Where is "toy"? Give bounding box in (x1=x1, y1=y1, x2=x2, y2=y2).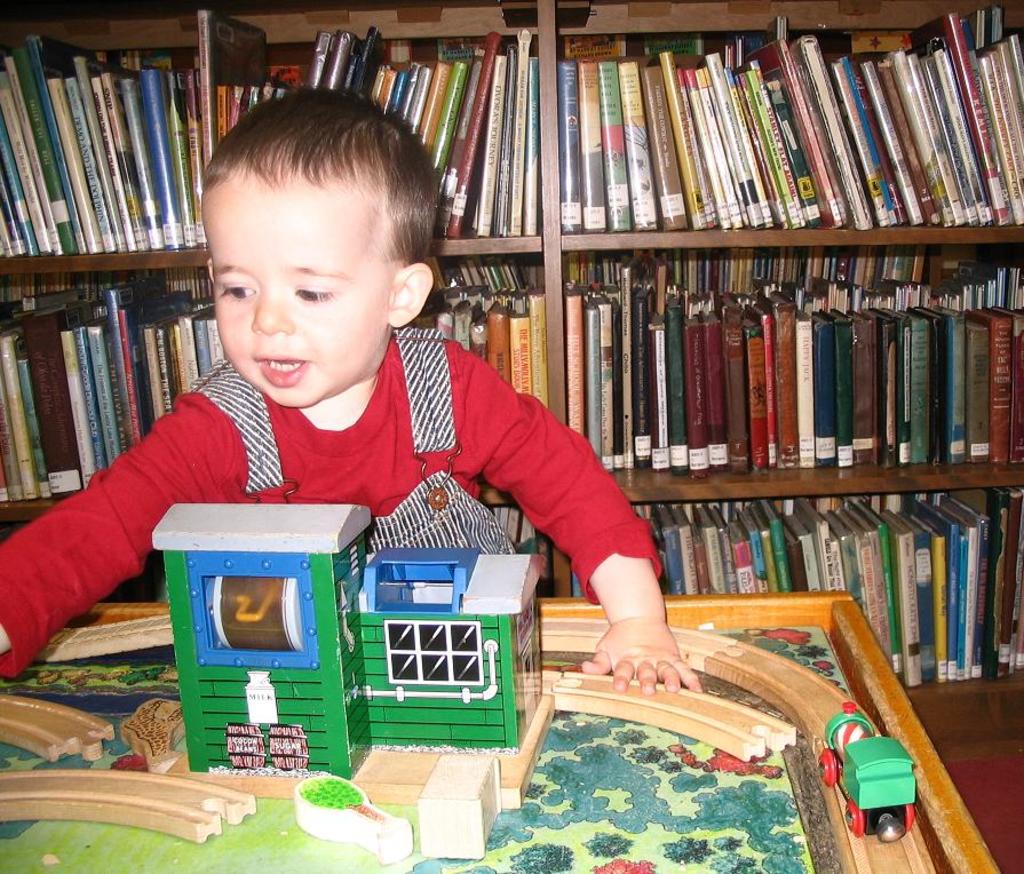
(x1=810, y1=690, x2=929, y2=855).
